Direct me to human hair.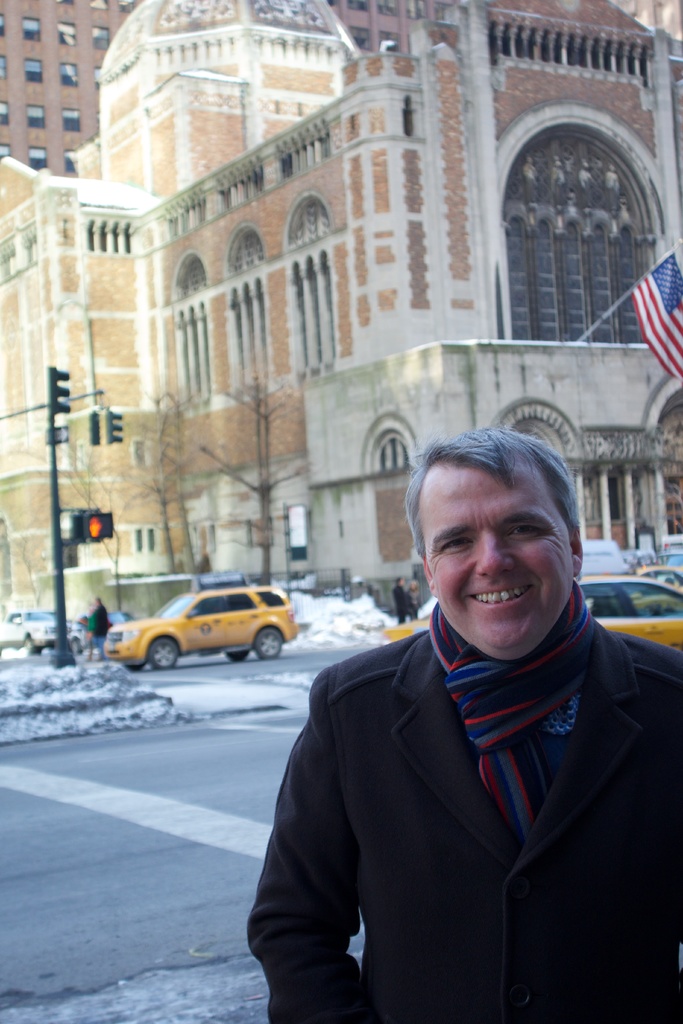
Direction: (left=405, top=422, right=581, bottom=561).
